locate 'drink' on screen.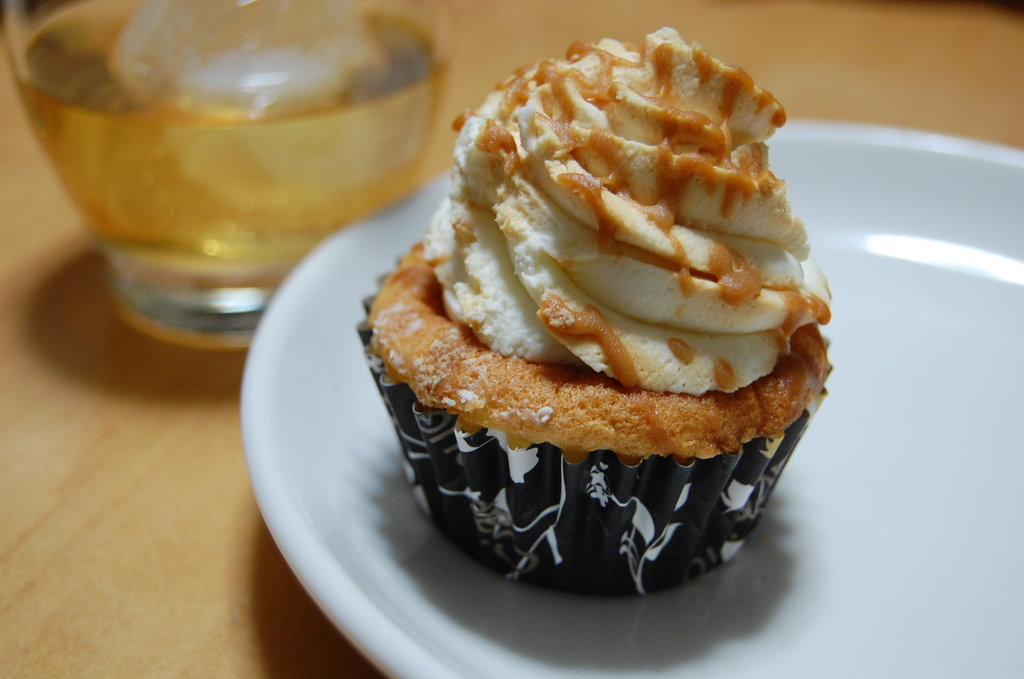
On screen at x1=33, y1=10, x2=450, y2=320.
